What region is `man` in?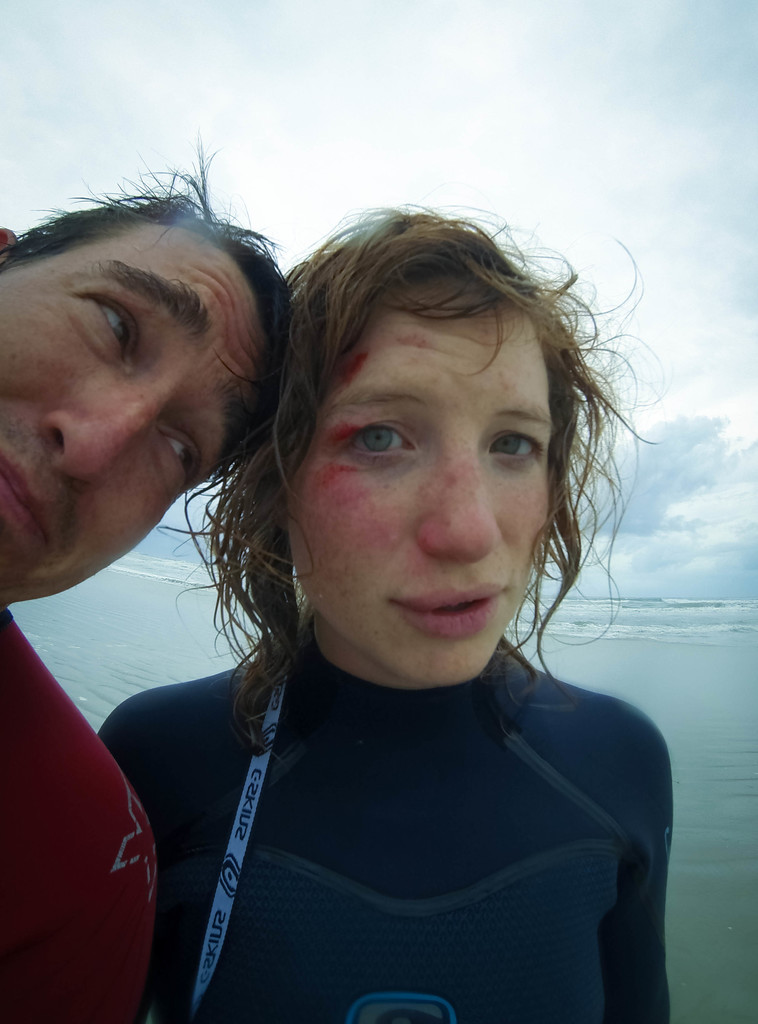
[x1=0, y1=133, x2=293, y2=1020].
